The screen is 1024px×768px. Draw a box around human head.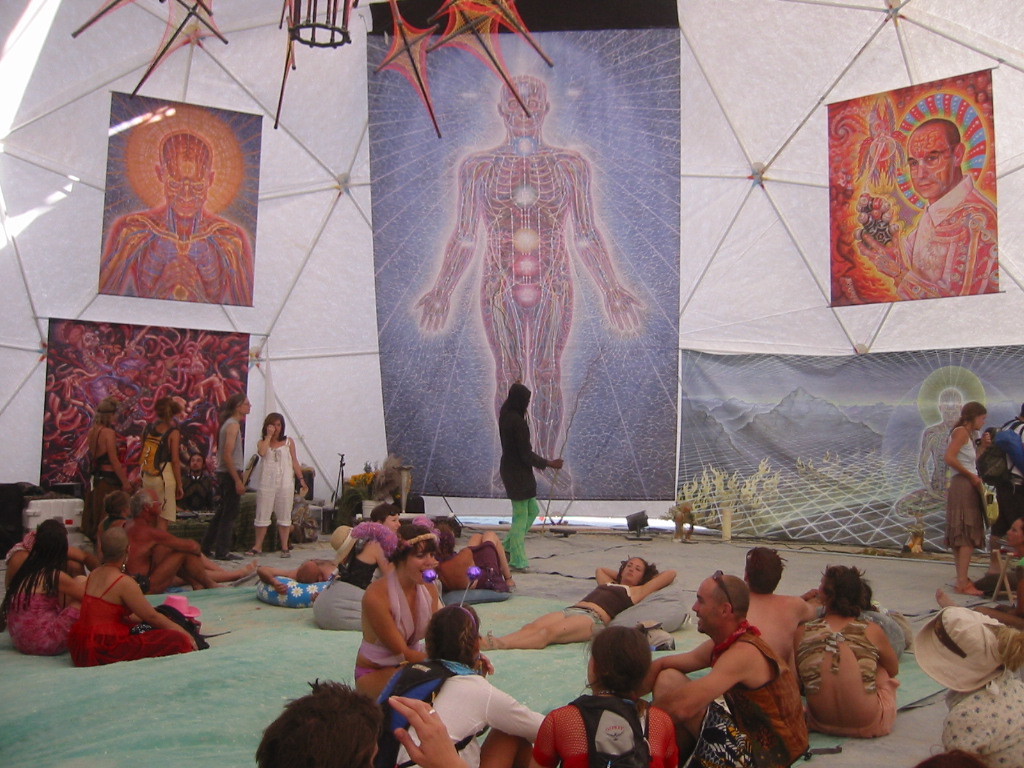
496,77,552,139.
